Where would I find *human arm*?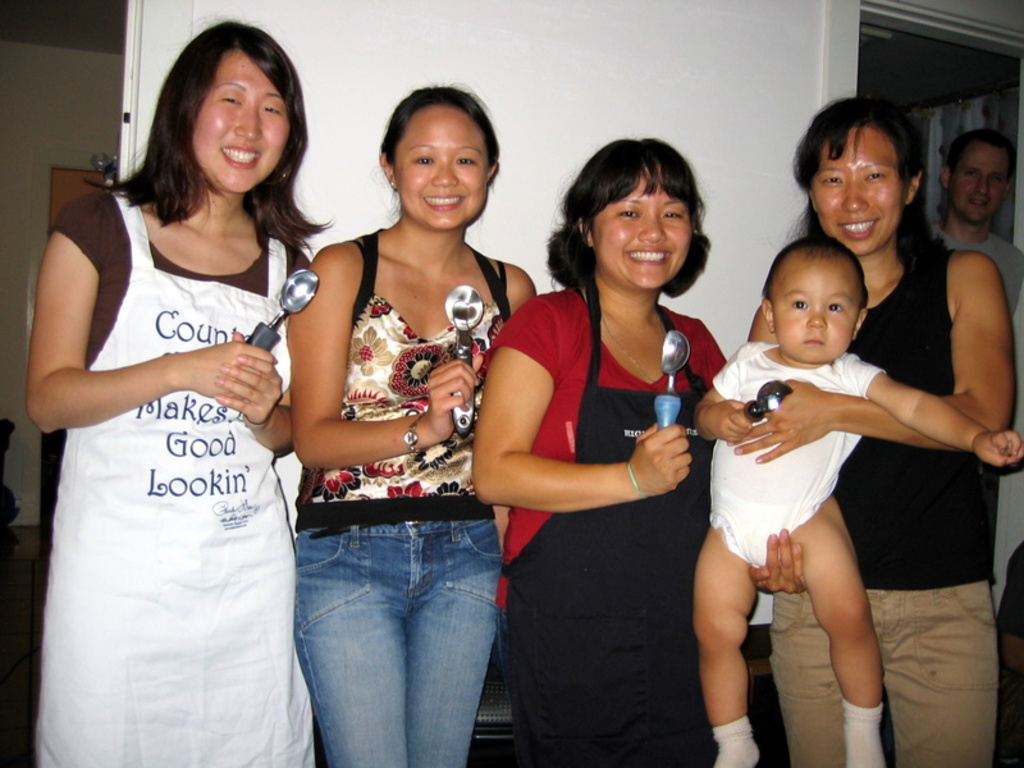
At (302,244,495,499).
